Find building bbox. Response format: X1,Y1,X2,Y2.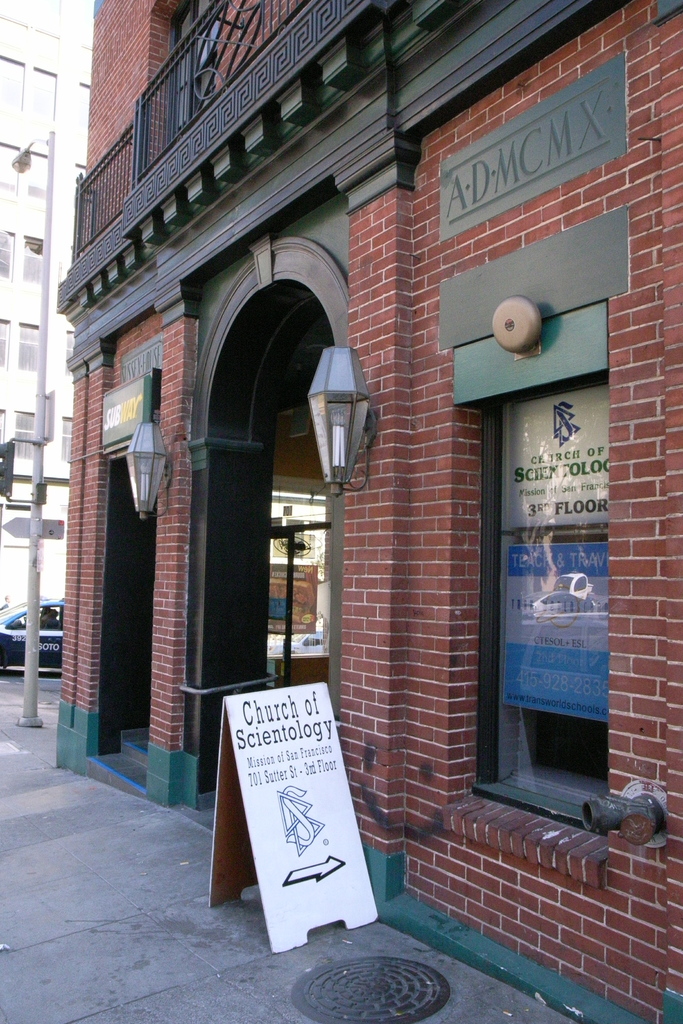
56,0,682,1023.
